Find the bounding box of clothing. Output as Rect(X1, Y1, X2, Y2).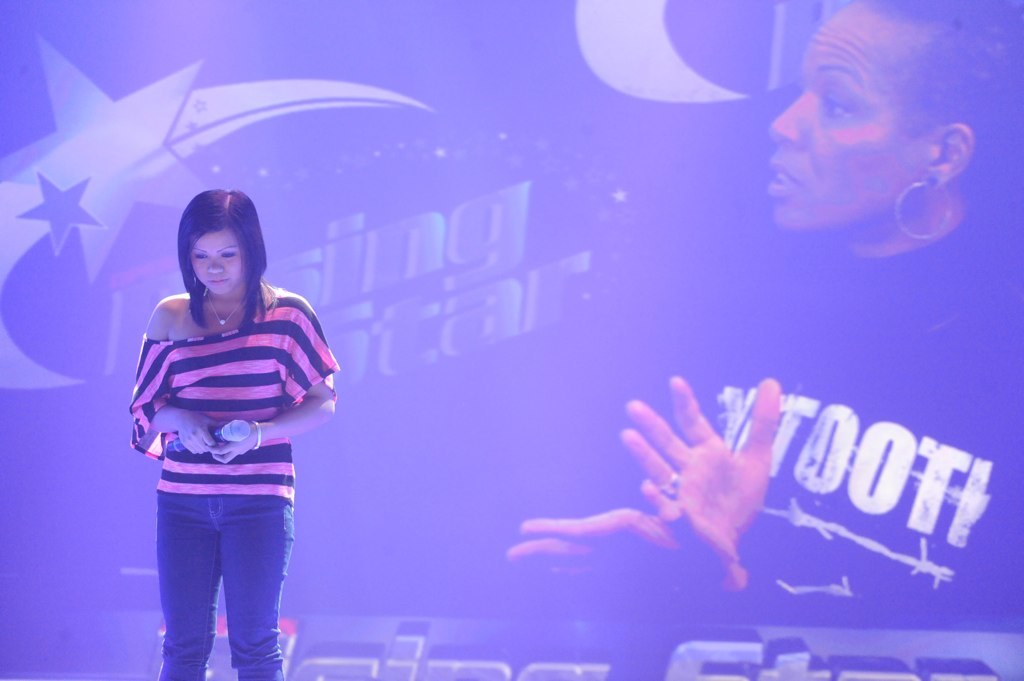
Rect(123, 262, 329, 629).
